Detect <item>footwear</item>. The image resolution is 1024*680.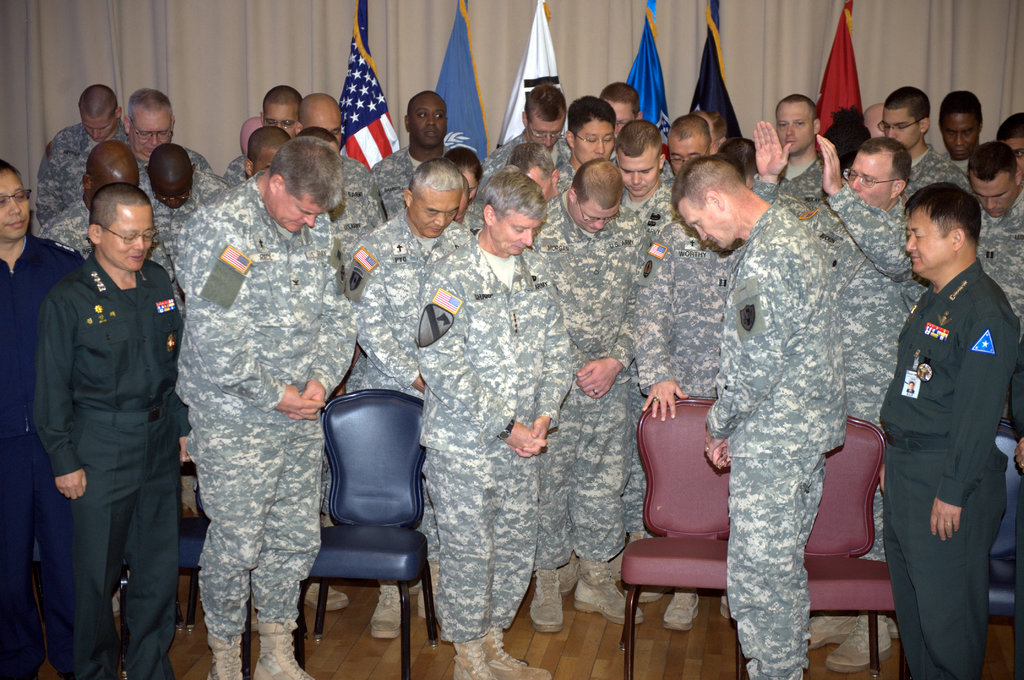
box=[664, 593, 705, 635].
